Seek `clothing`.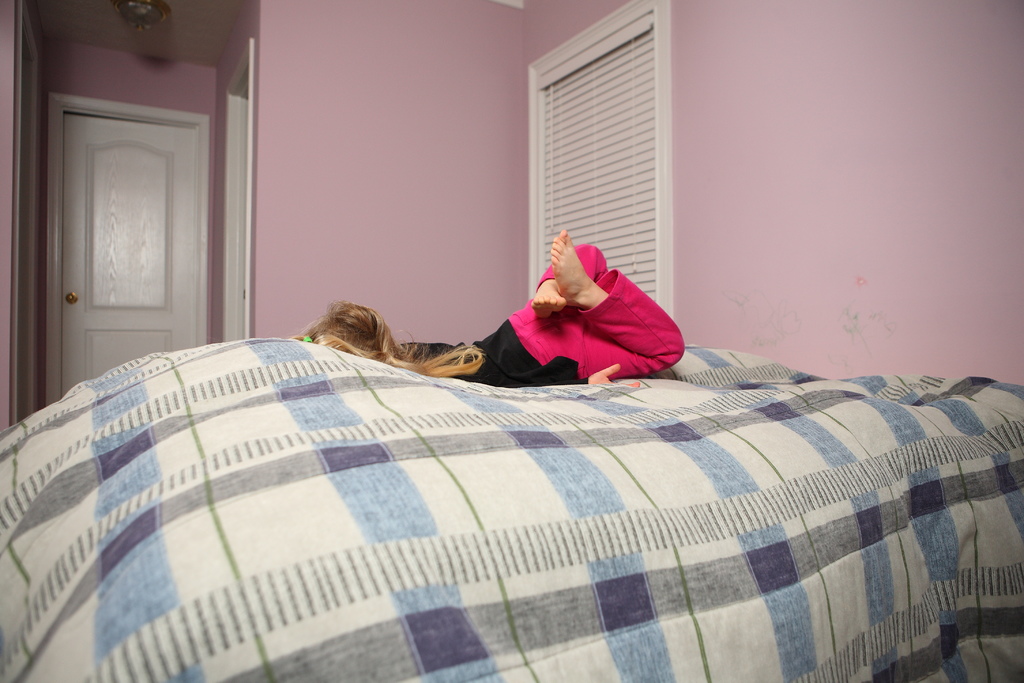
left=428, top=243, right=678, bottom=386.
